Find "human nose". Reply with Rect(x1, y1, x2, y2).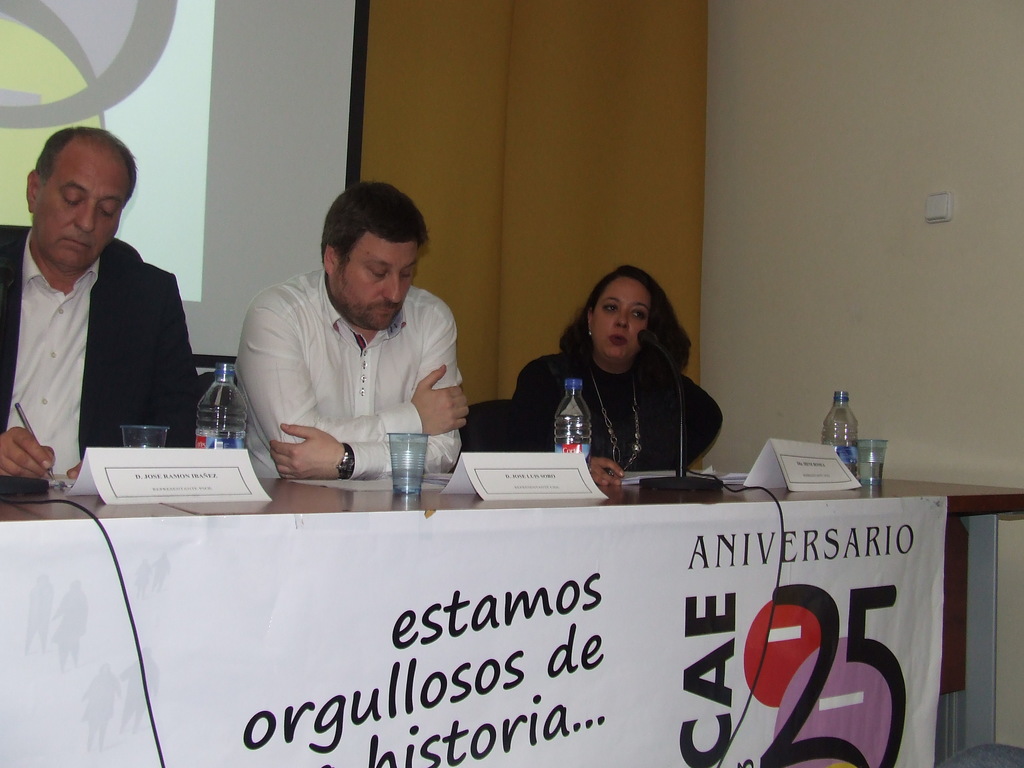
Rect(611, 310, 630, 328).
